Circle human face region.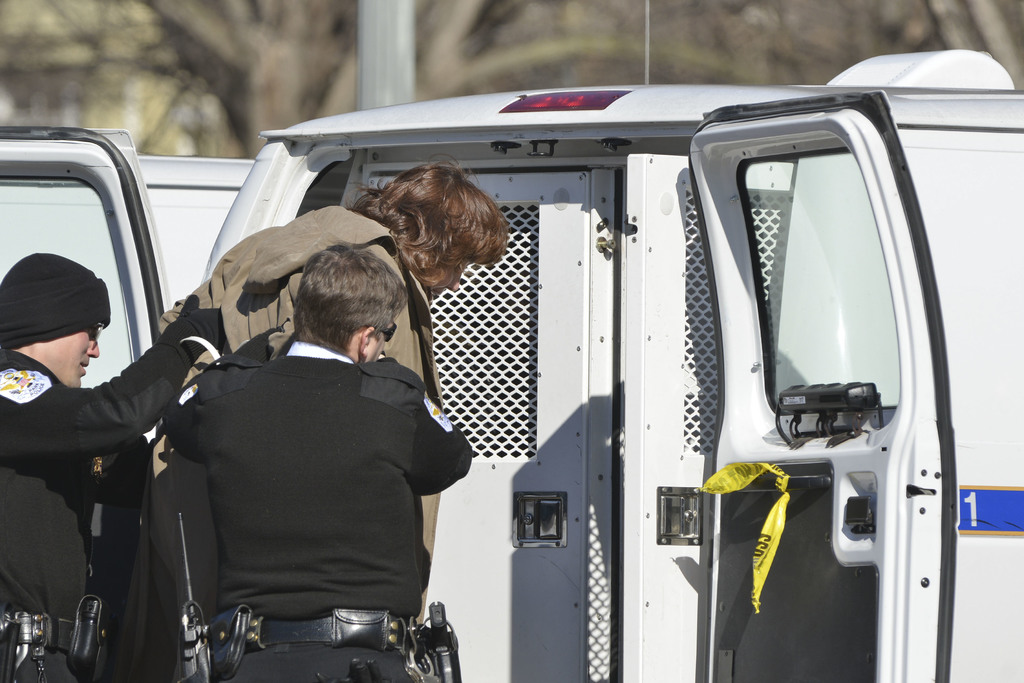
Region: <region>33, 329, 99, 386</region>.
